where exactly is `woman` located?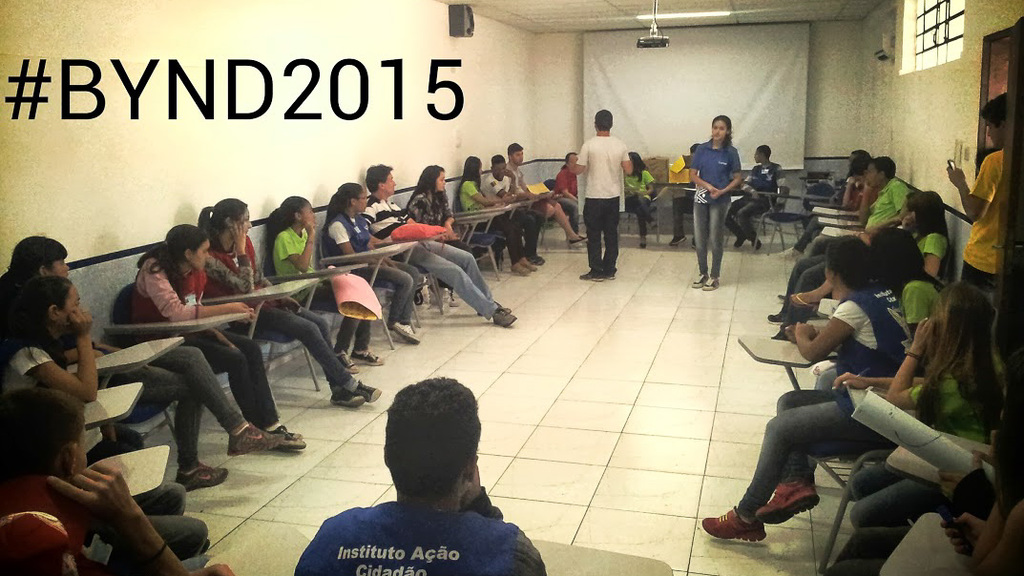
Its bounding box is rect(786, 190, 946, 300).
